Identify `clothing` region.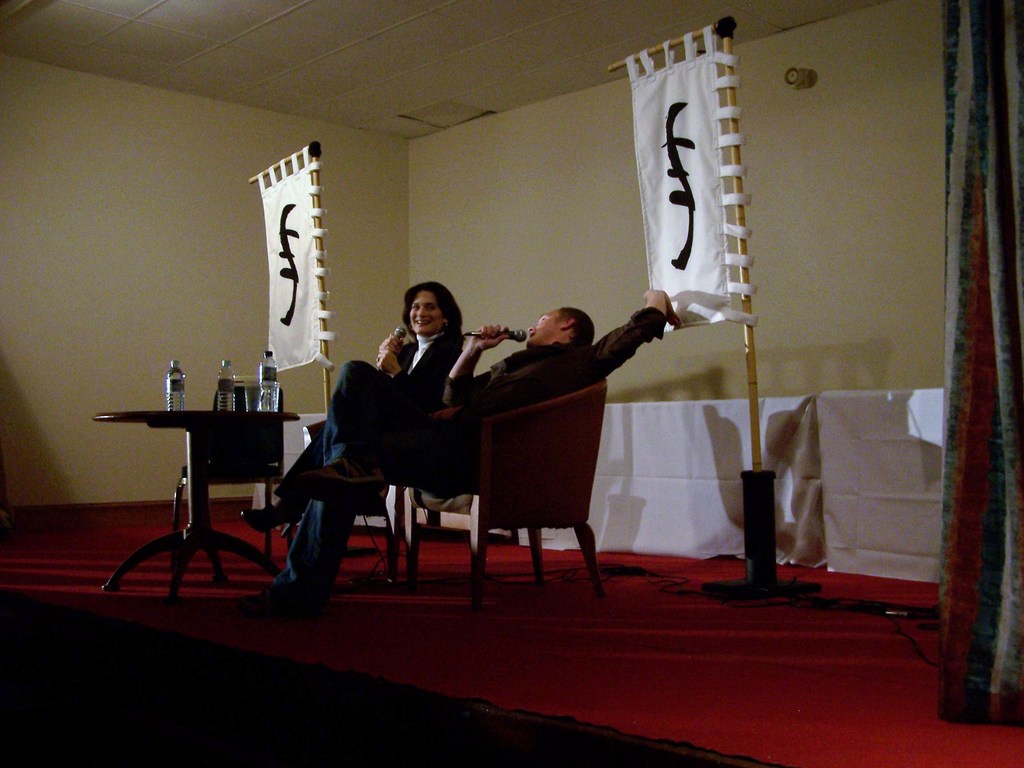
Region: left=278, top=305, right=671, bottom=601.
